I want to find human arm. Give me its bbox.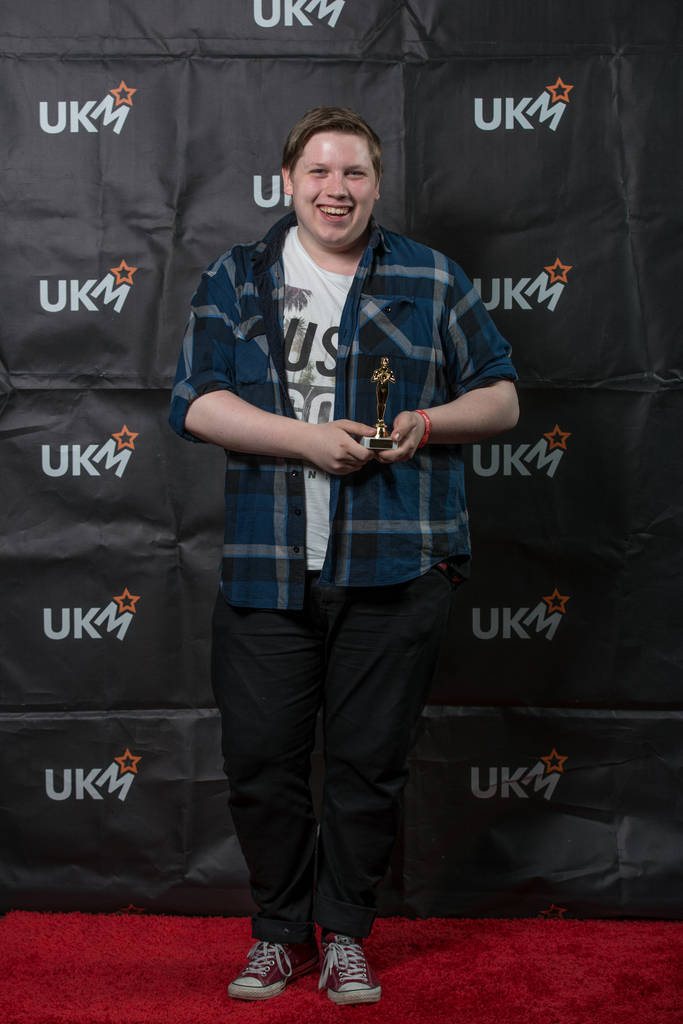
locate(373, 256, 523, 471).
